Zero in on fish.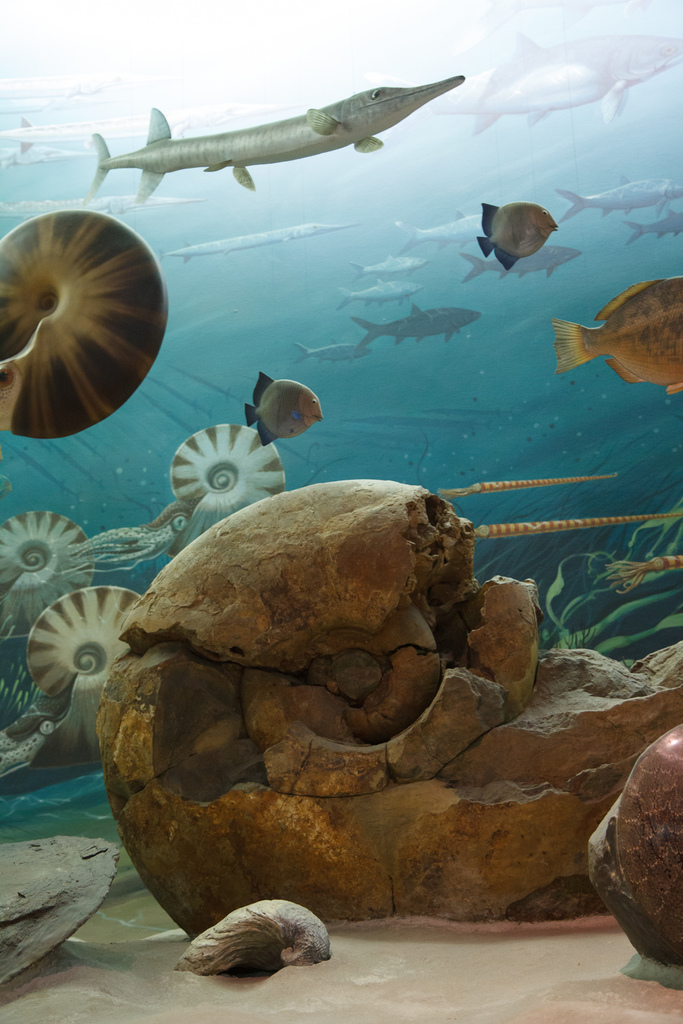
Zeroed in: {"x1": 78, "y1": 70, "x2": 463, "y2": 190}.
